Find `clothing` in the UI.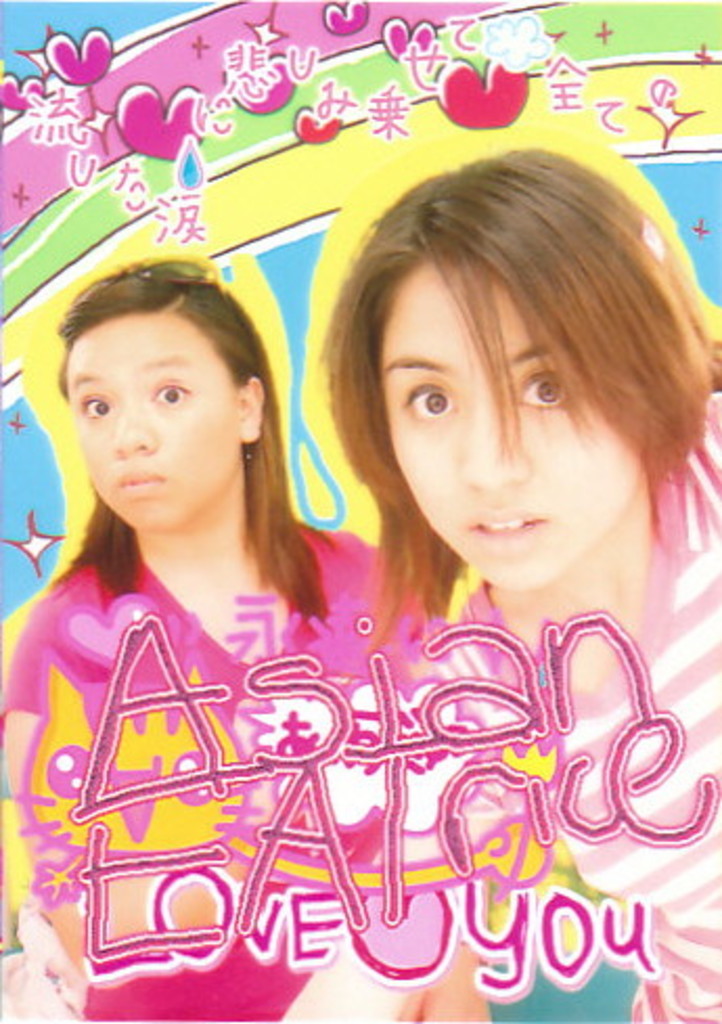
UI element at left=15, top=498, right=381, bottom=940.
